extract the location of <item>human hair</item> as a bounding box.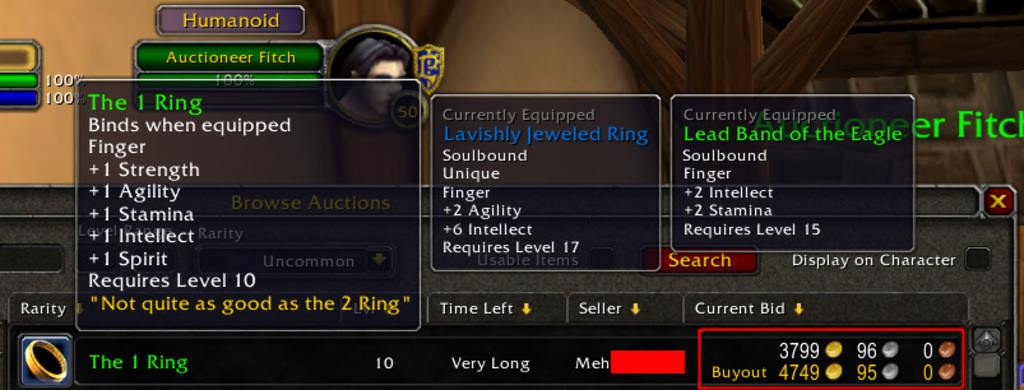
{"left": 353, "top": 32, "right": 411, "bottom": 90}.
